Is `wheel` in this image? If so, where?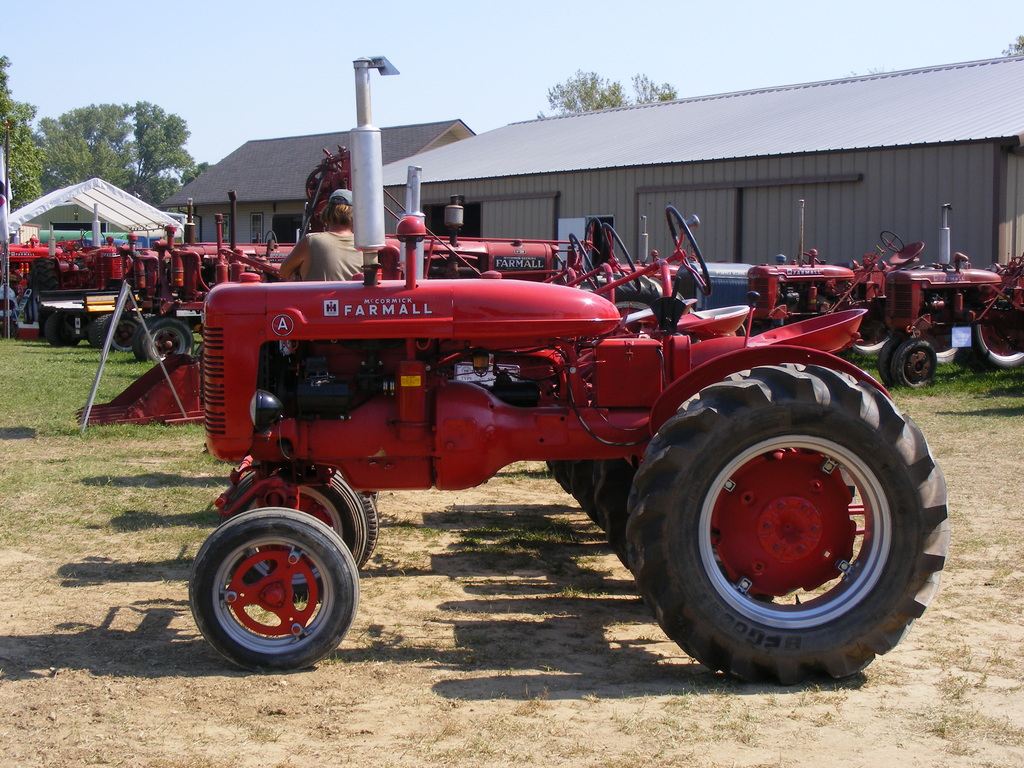
Yes, at locate(30, 257, 61, 339).
